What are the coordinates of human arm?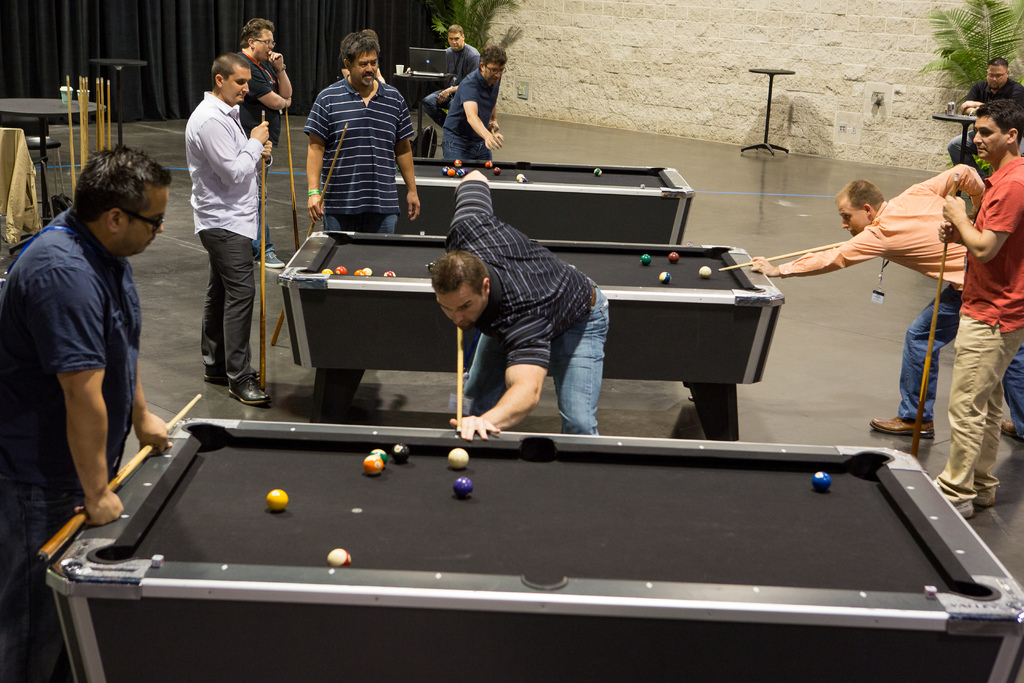
(749, 219, 892, 279).
